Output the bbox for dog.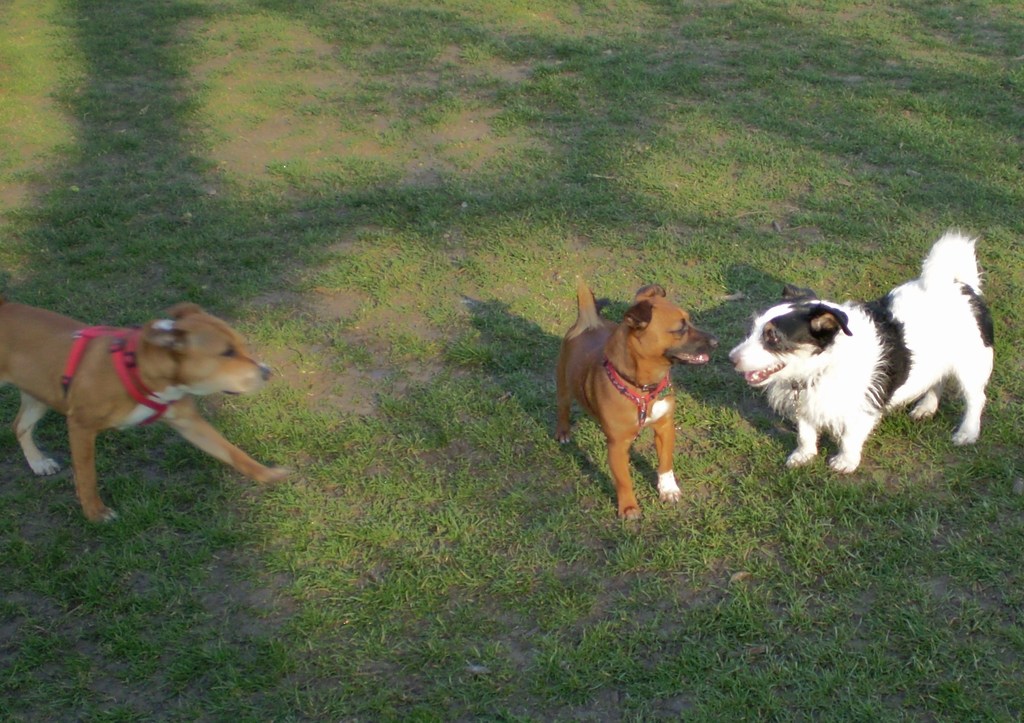
{"x1": 554, "y1": 272, "x2": 722, "y2": 523}.
